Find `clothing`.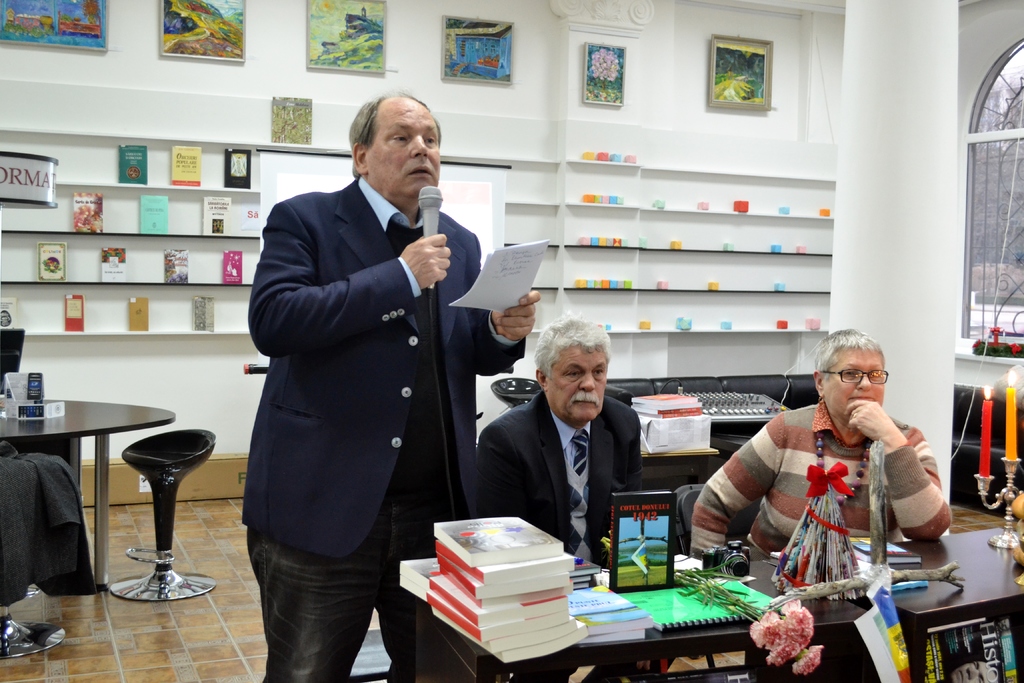
[left=687, top=394, right=955, bottom=565].
